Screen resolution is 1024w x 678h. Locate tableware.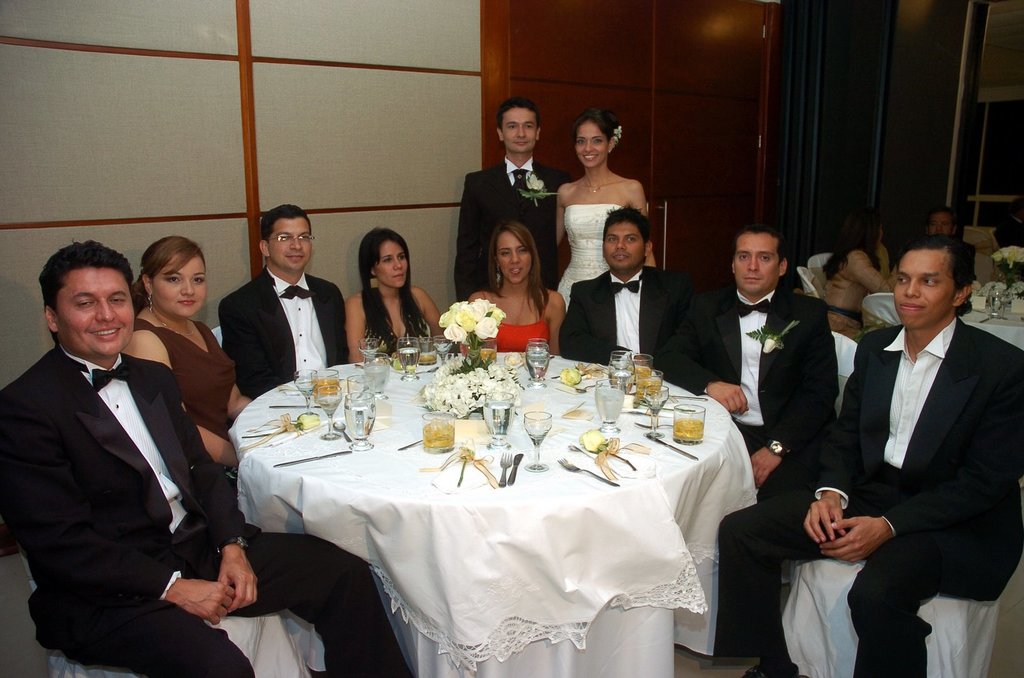
pyautogui.locateOnScreen(593, 379, 624, 438).
